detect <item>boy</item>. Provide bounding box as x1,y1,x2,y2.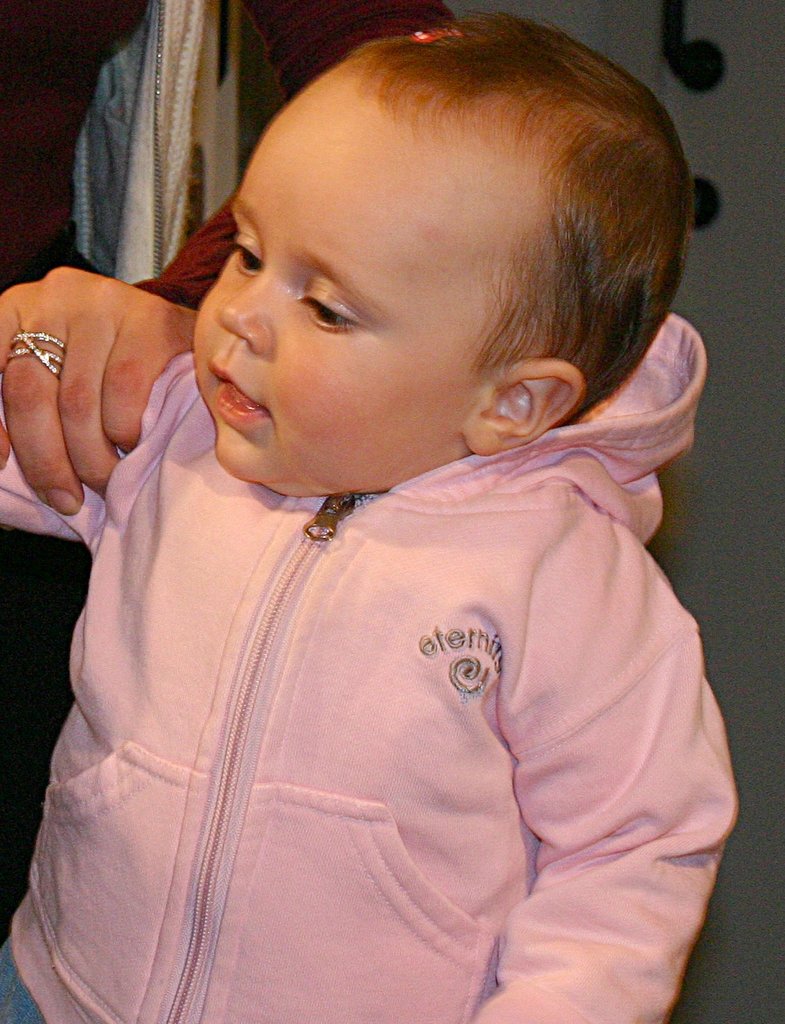
32,35,754,1023.
